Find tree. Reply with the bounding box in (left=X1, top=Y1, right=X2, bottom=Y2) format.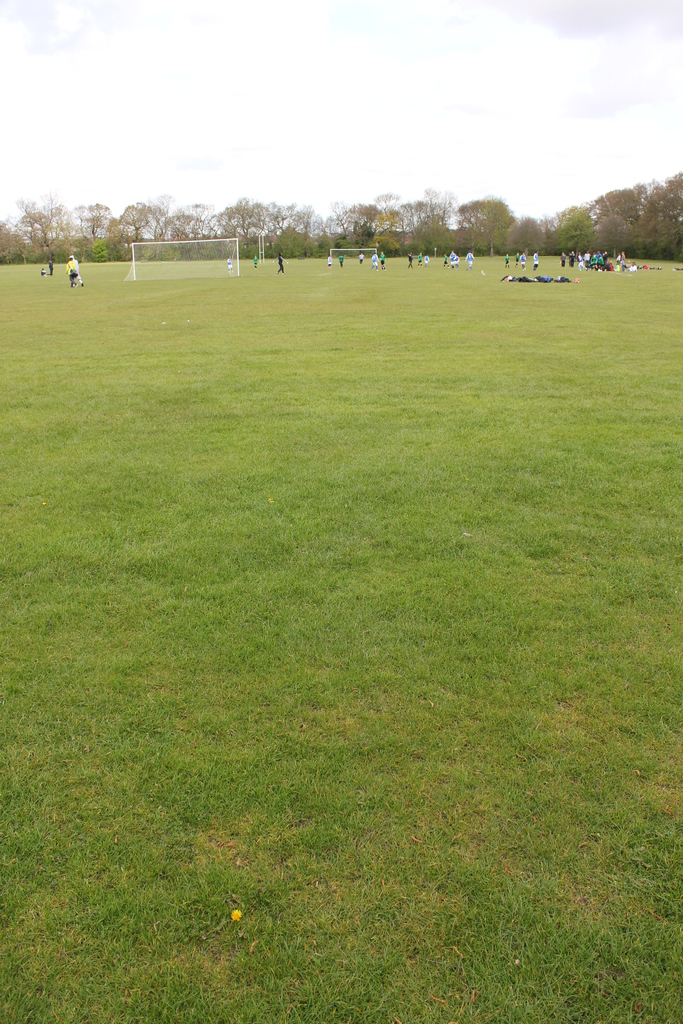
(left=548, top=202, right=583, bottom=247).
